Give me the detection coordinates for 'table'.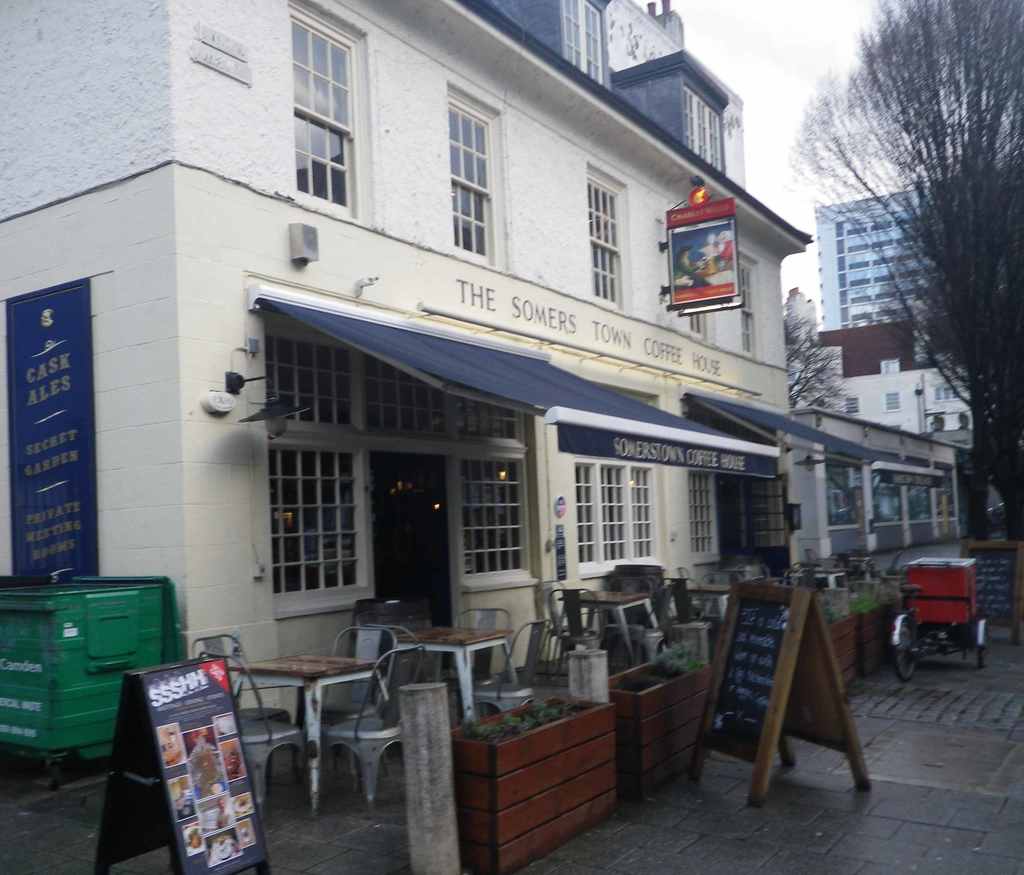
[556,593,659,668].
